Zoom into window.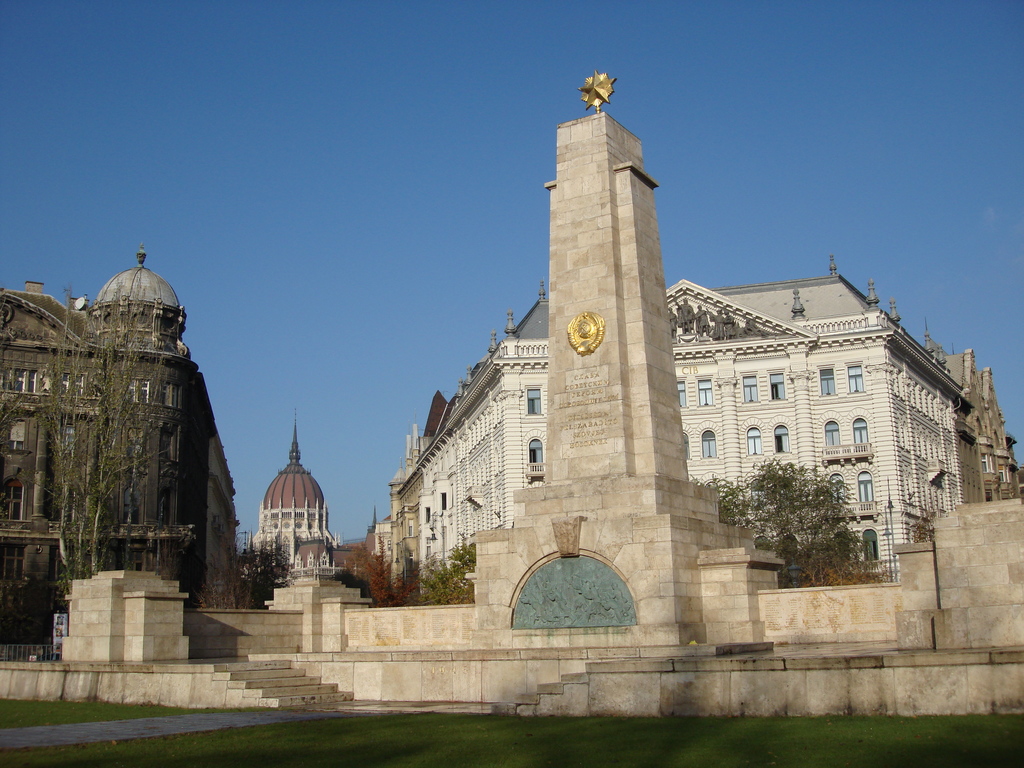
Zoom target: [left=742, top=373, right=760, bottom=402].
